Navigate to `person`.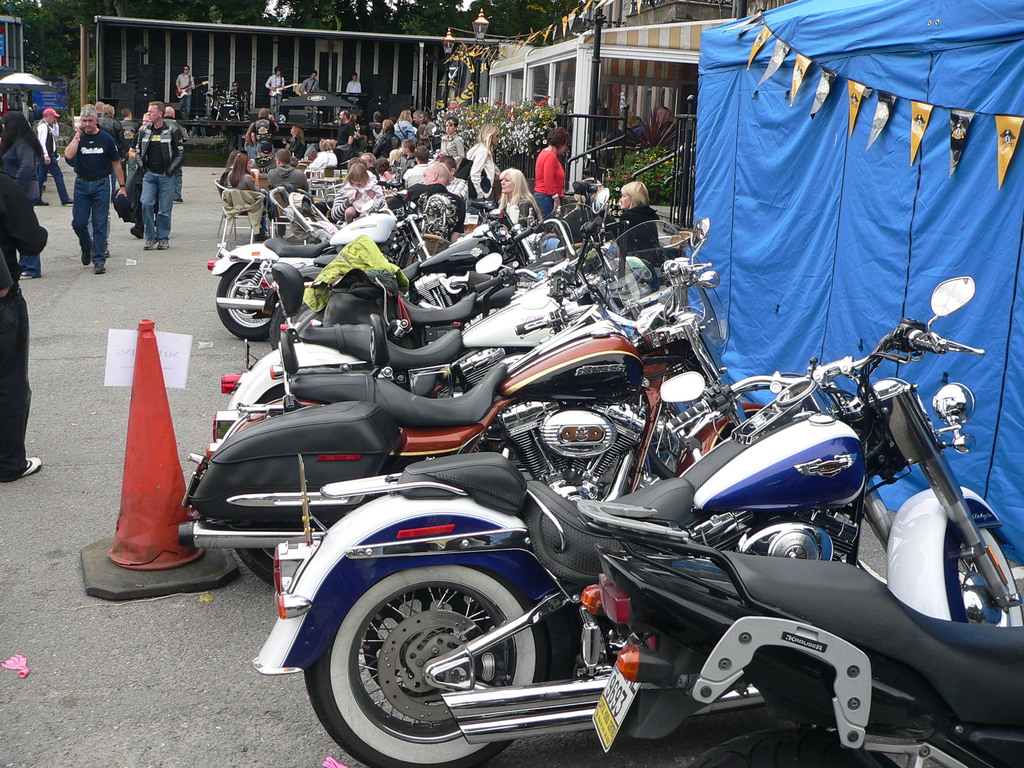
Navigation target: left=0, top=108, right=45, bottom=282.
